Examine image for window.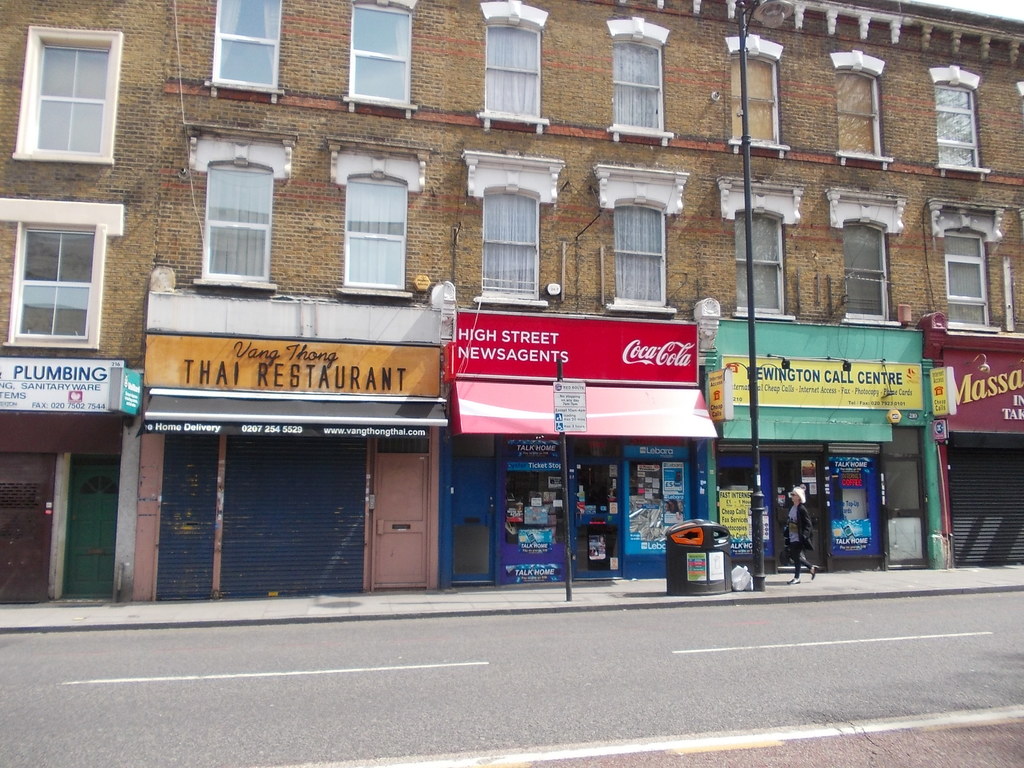
Examination result: select_region(12, 24, 123, 166).
